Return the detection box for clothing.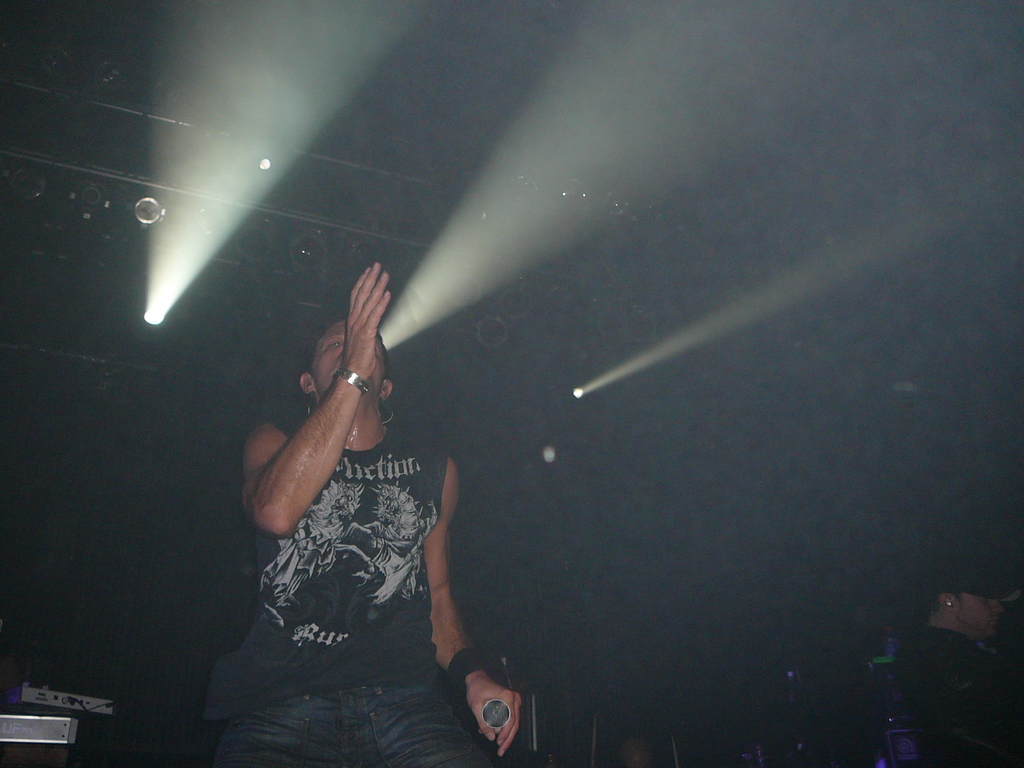
region(200, 412, 488, 767).
